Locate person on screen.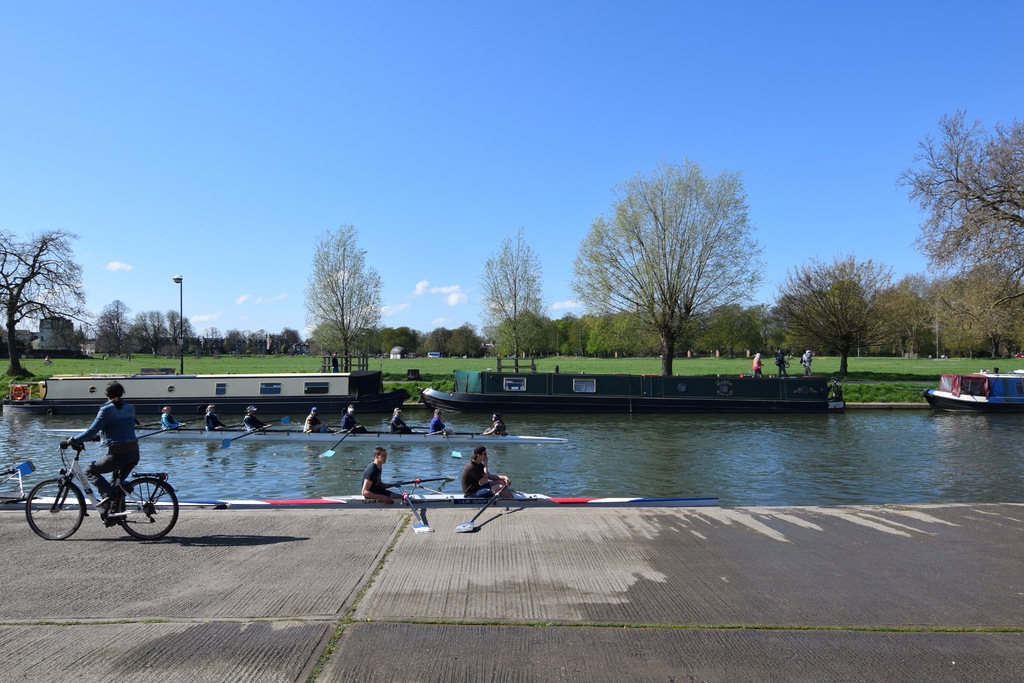
On screen at BBox(60, 379, 143, 525).
